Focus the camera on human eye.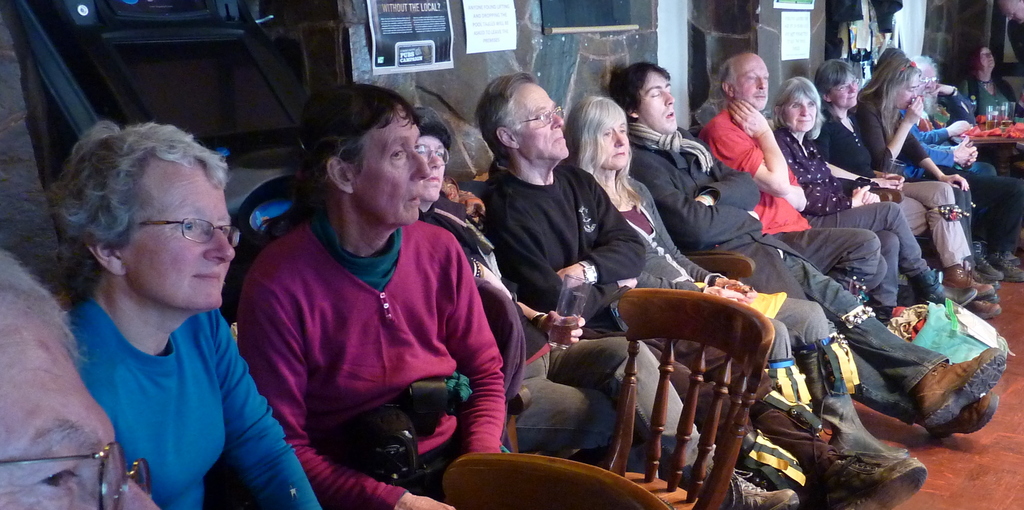
Focus region: box(907, 86, 915, 92).
